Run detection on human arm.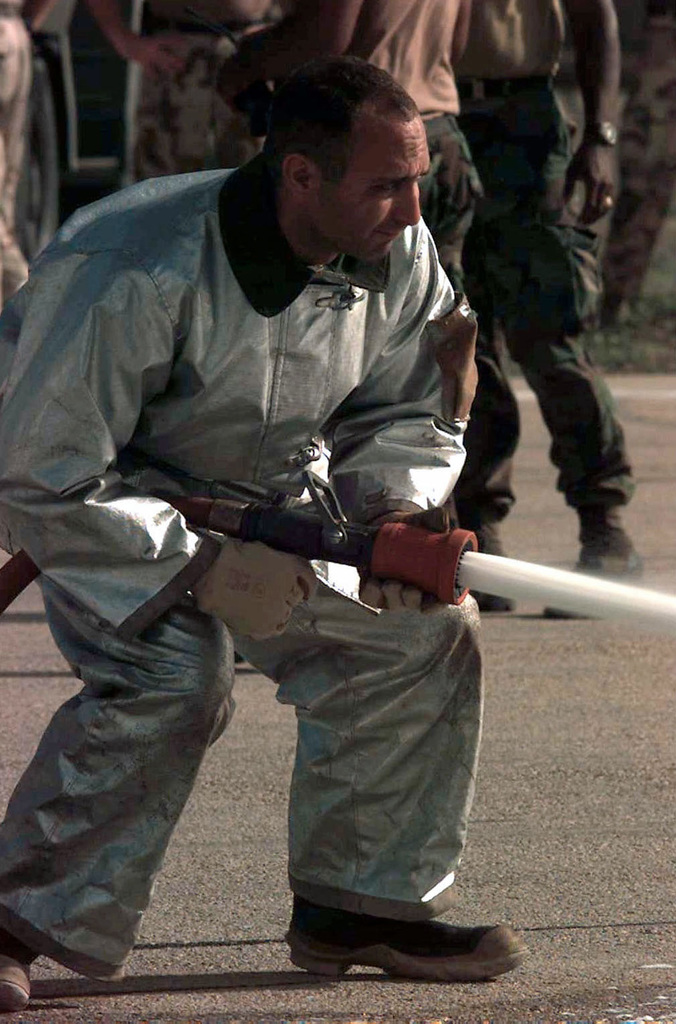
Result: bbox=[0, 253, 315, 637].
